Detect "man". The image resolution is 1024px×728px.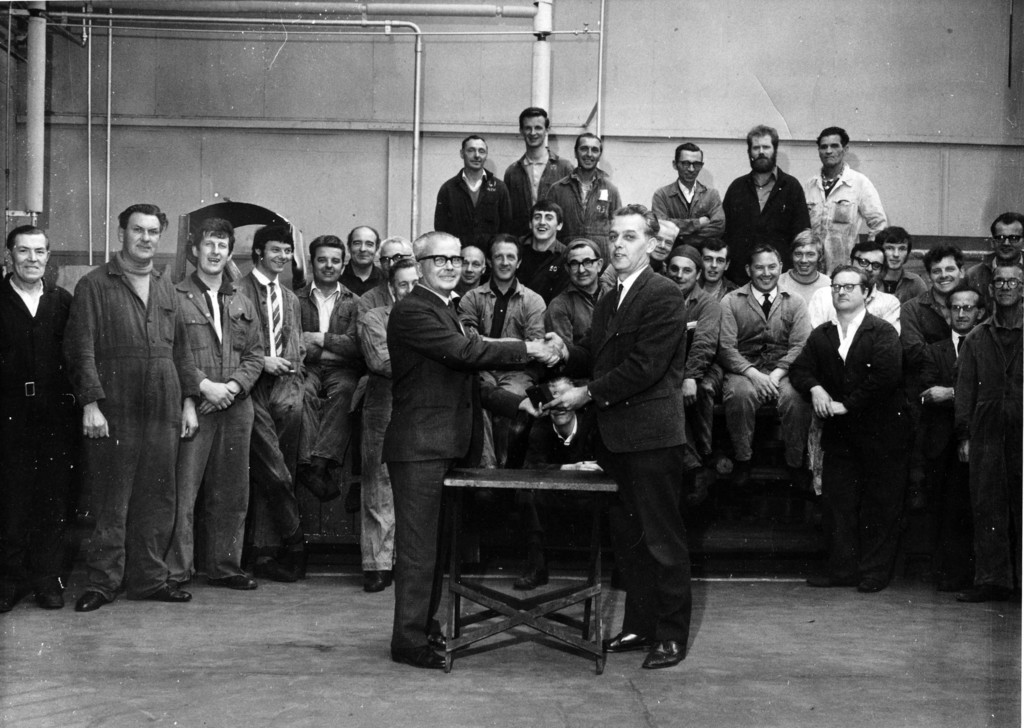
{"x1": 651, "y1": 142, "x2": 721, "y2": 233}.
